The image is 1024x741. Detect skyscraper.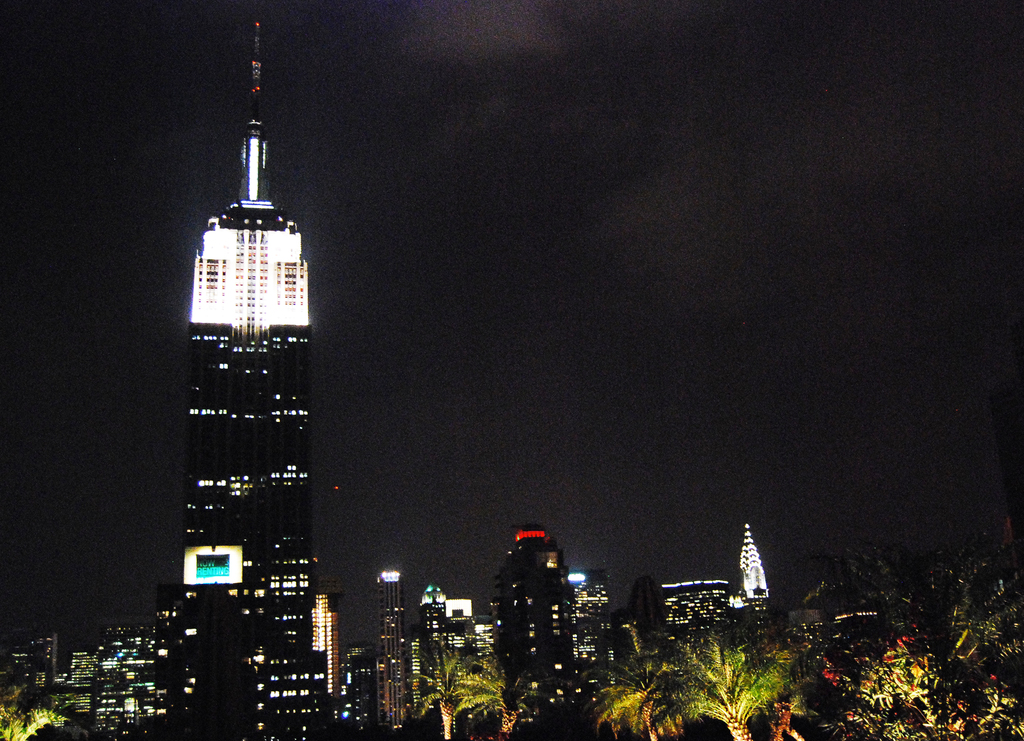
Detection: l=166, t=88, r=326, b=580.
